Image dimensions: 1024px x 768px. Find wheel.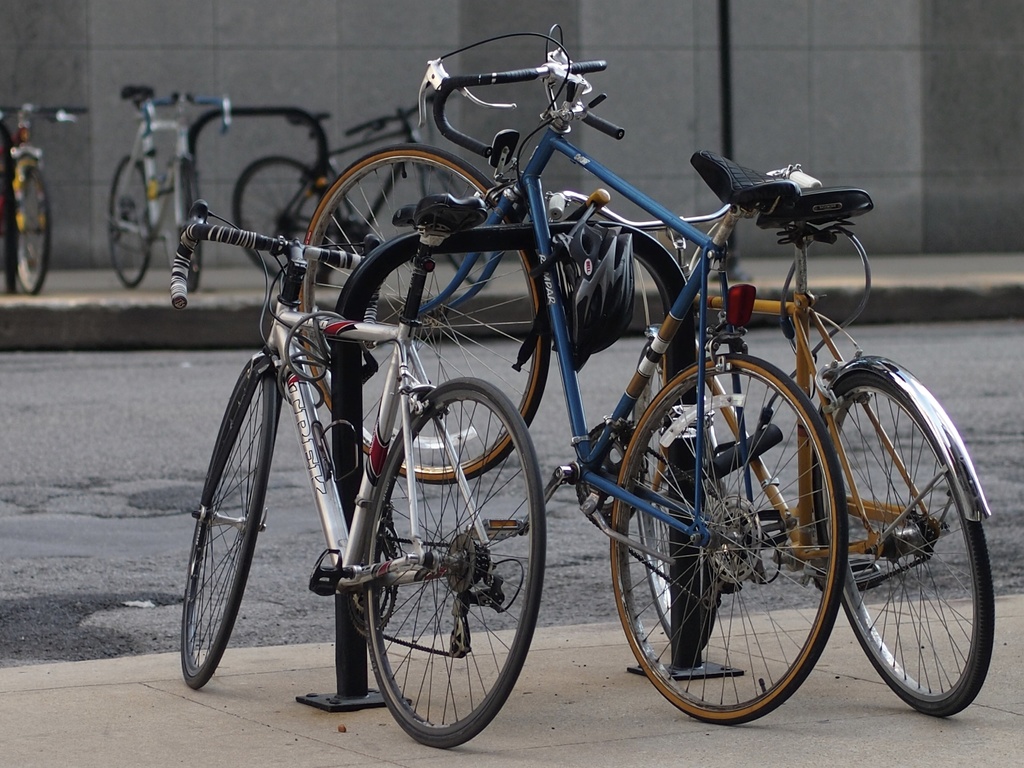
x1=422, y1=166, x2=493, y2=284.
